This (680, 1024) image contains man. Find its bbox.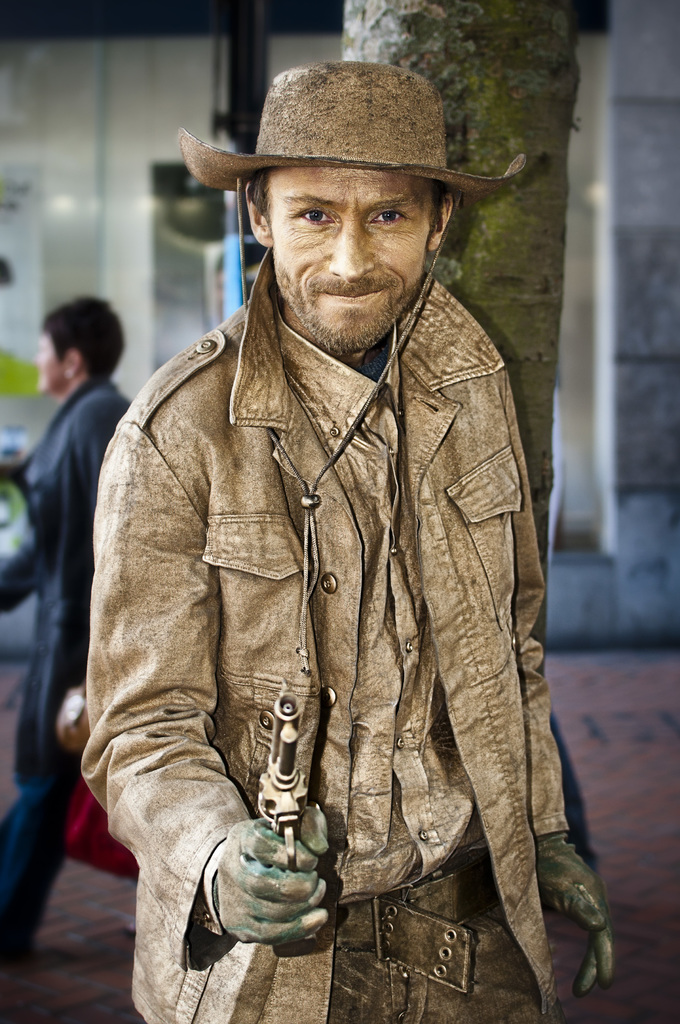
l=75, t=43, r=612, b=1021.
